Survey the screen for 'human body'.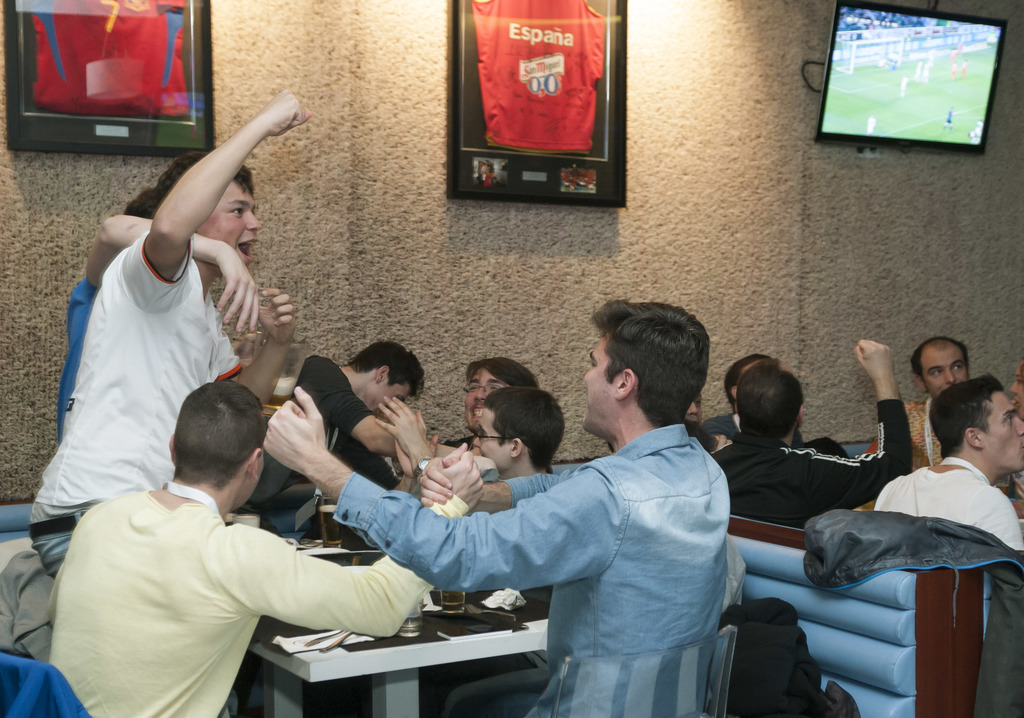
Survey found: <box>374,398,473,470</box>.
